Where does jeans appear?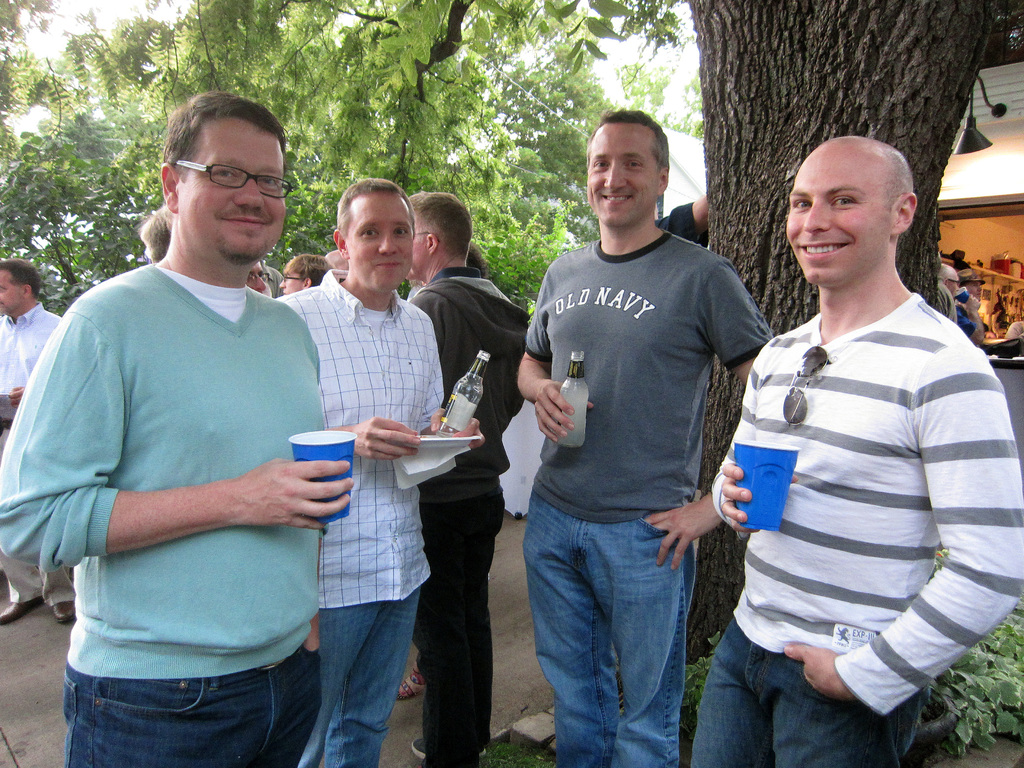
Appears at bbox=(689, 620, 927, 767).
